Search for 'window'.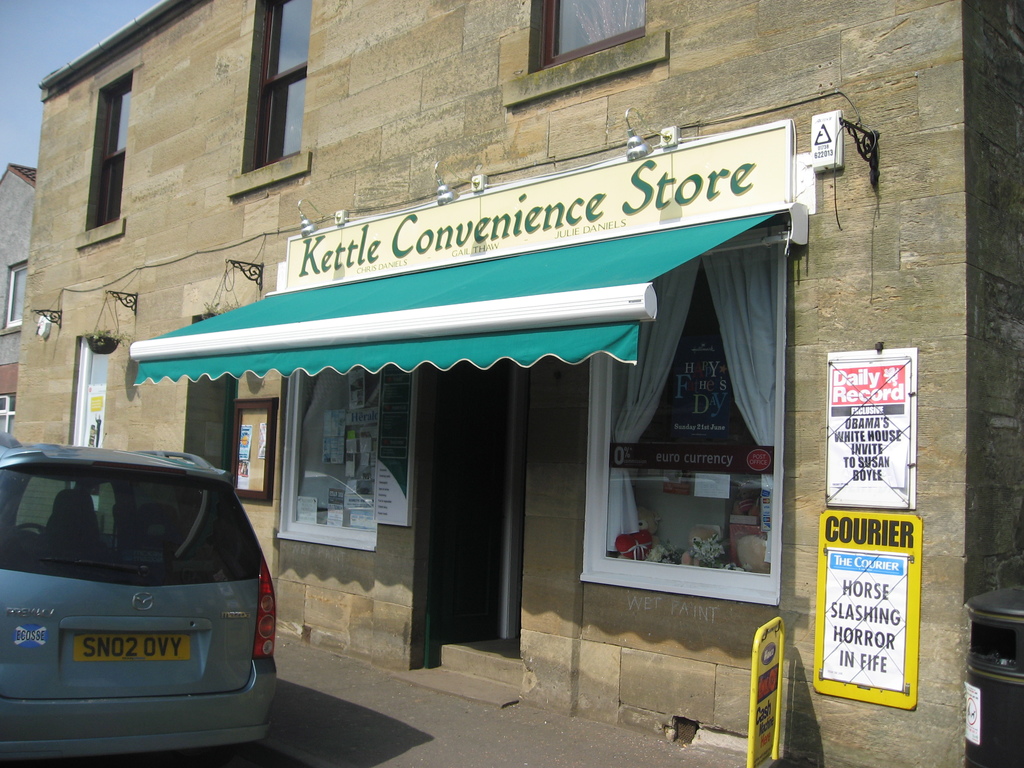
Found at bbox=[239, 0, 308, 172].
